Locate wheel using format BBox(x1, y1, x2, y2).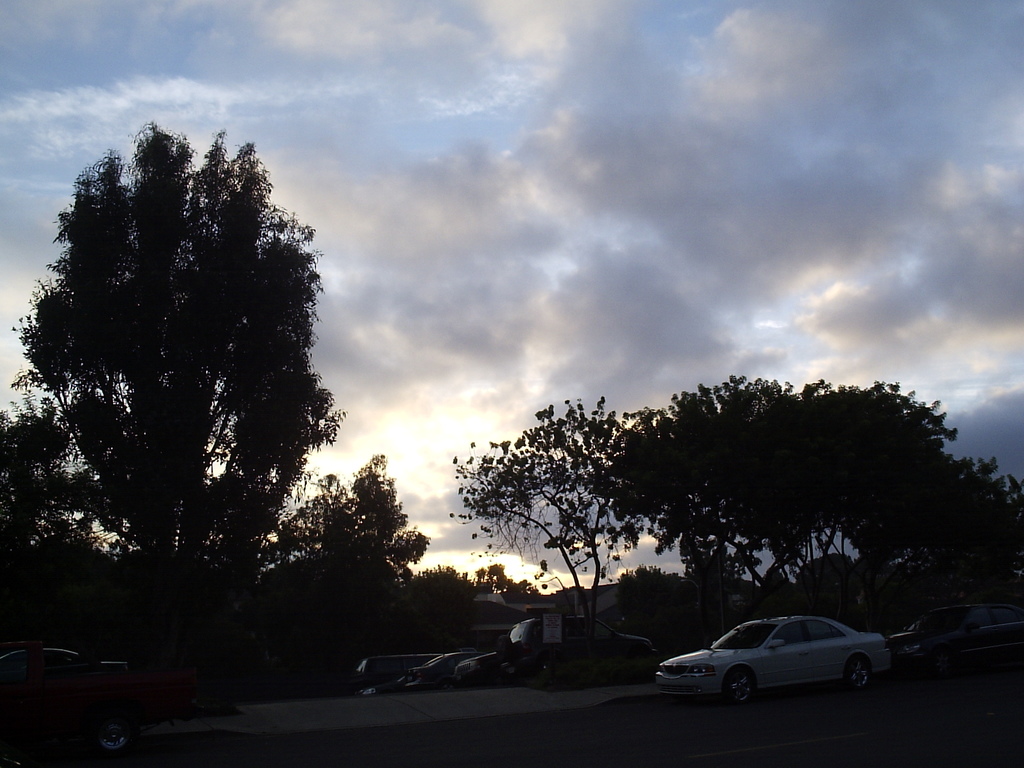
BBox(845, 657, 872, 693).
